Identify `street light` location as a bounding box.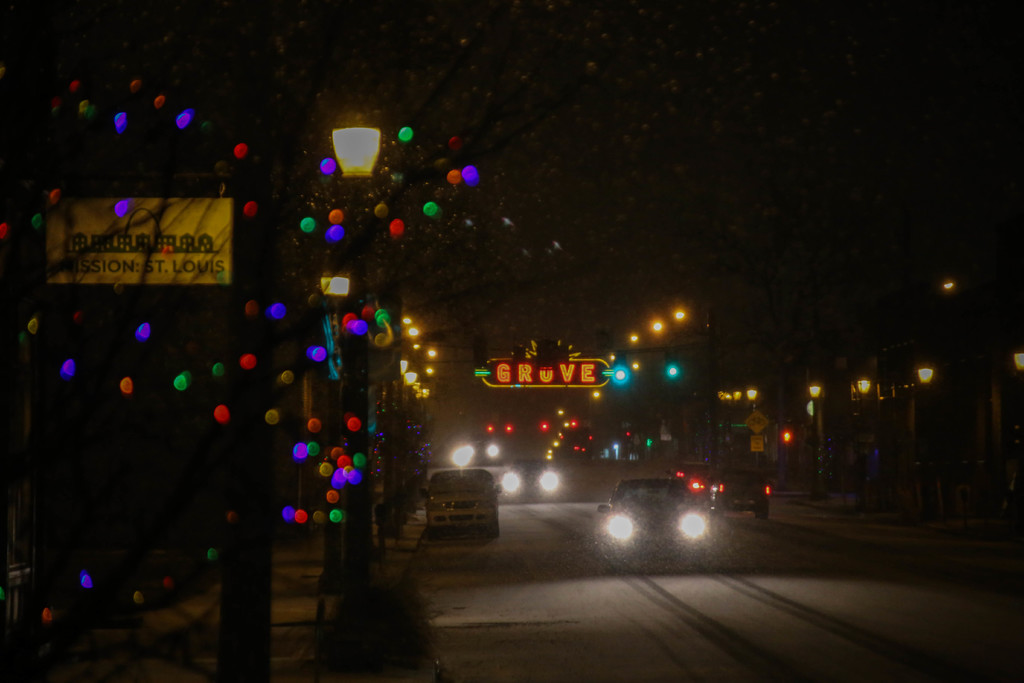
314/94/379/645.
